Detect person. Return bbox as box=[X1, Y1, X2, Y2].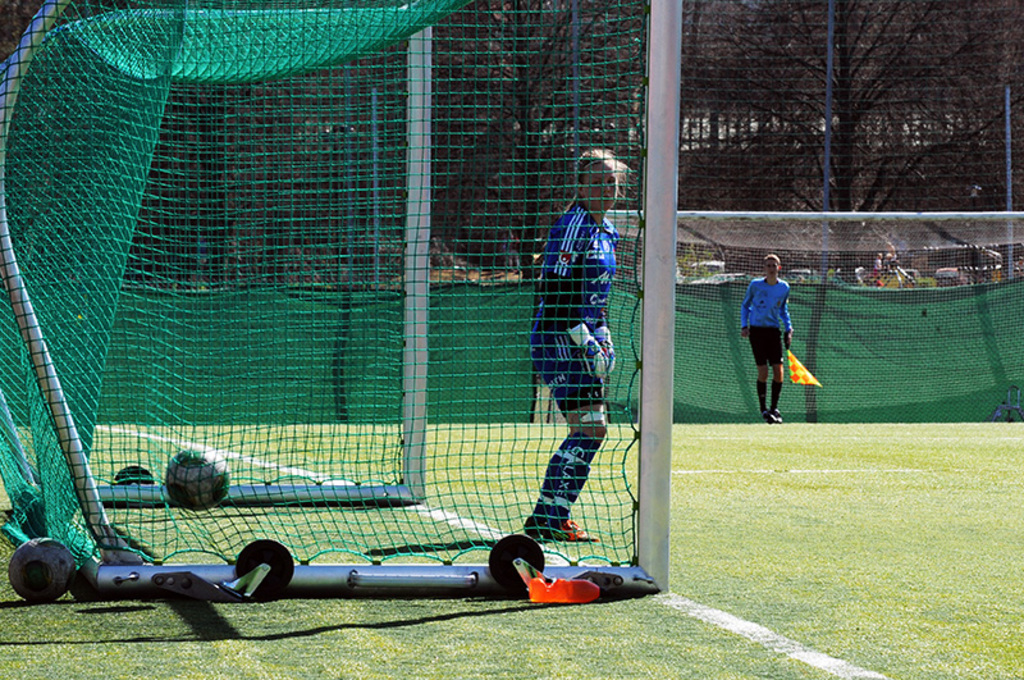
box=[521, 151, 635, 548].
